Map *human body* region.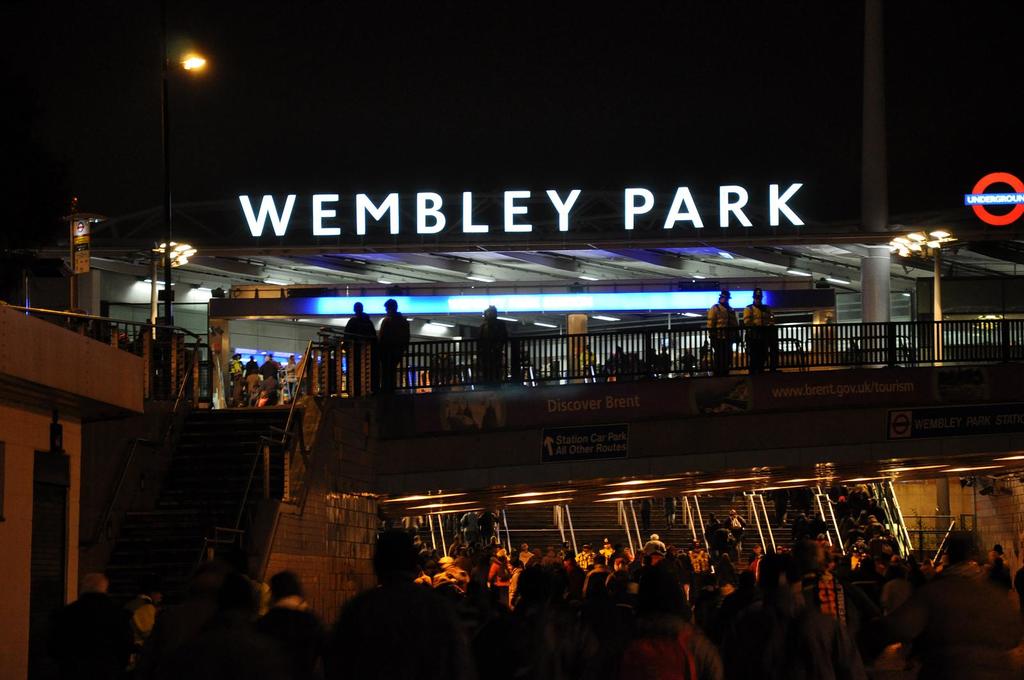
Mapped to <region>708, 290, 742, 374</region>.
